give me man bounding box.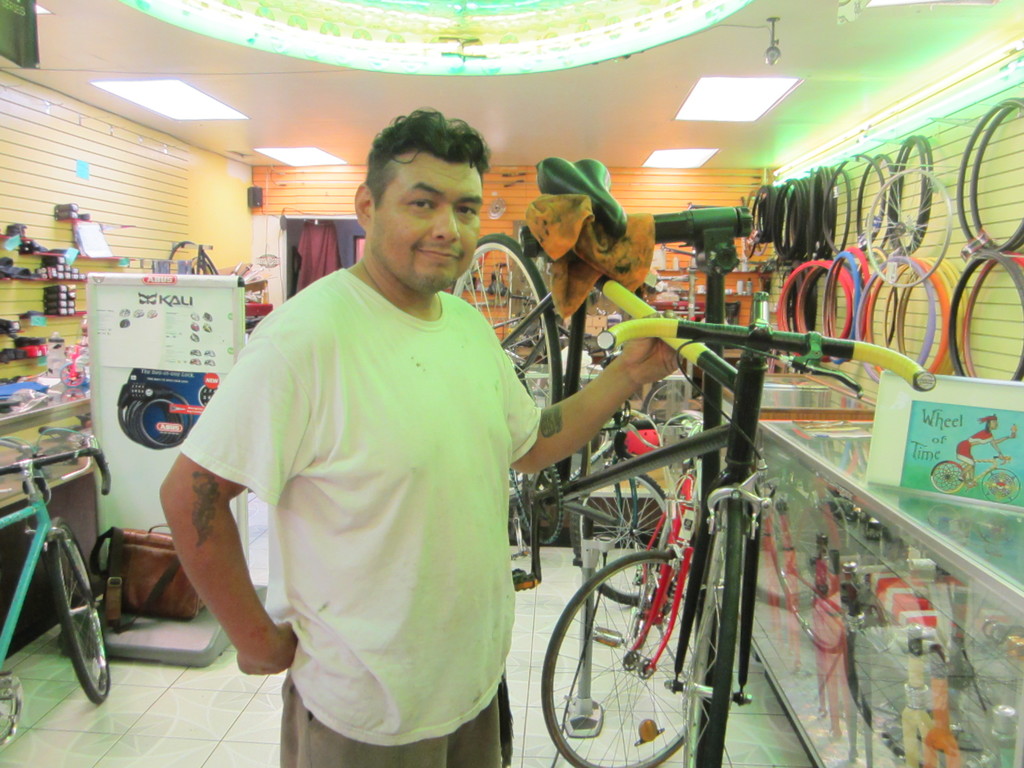
left=155, top=99, right=686, bottom=767.
